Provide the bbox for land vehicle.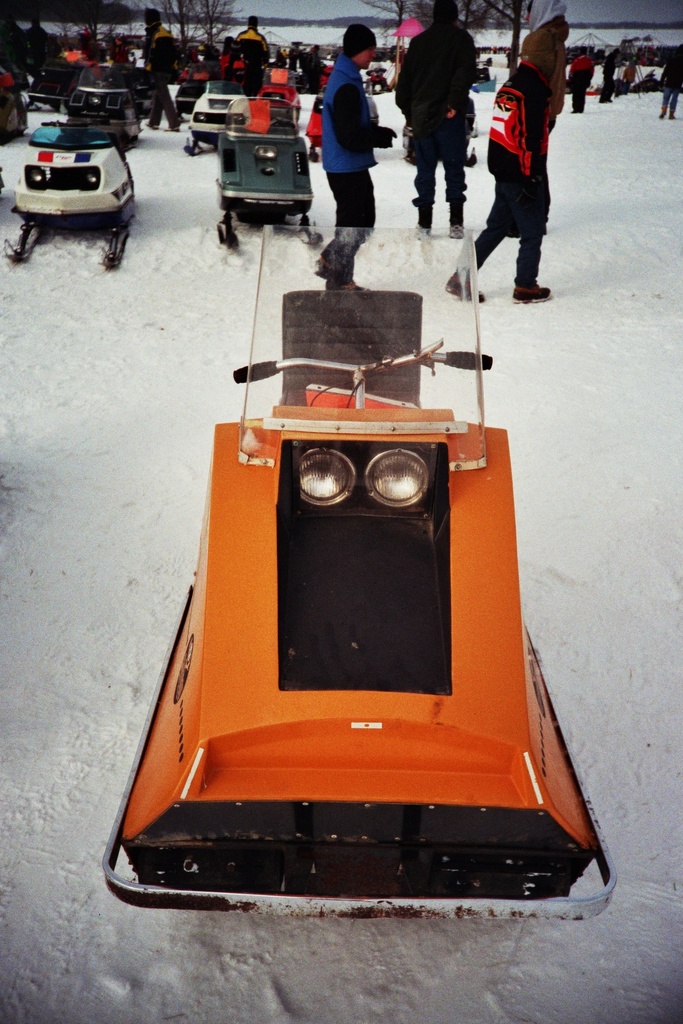
185 70 264 149.
